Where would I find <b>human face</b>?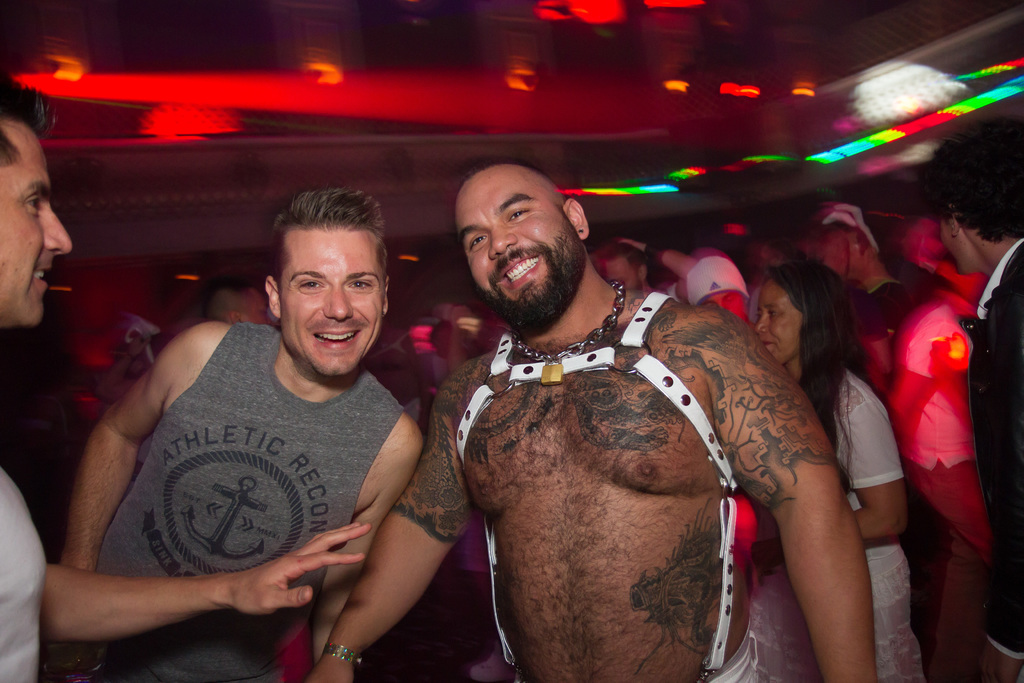
At detection(456, 174, 586, 329).
